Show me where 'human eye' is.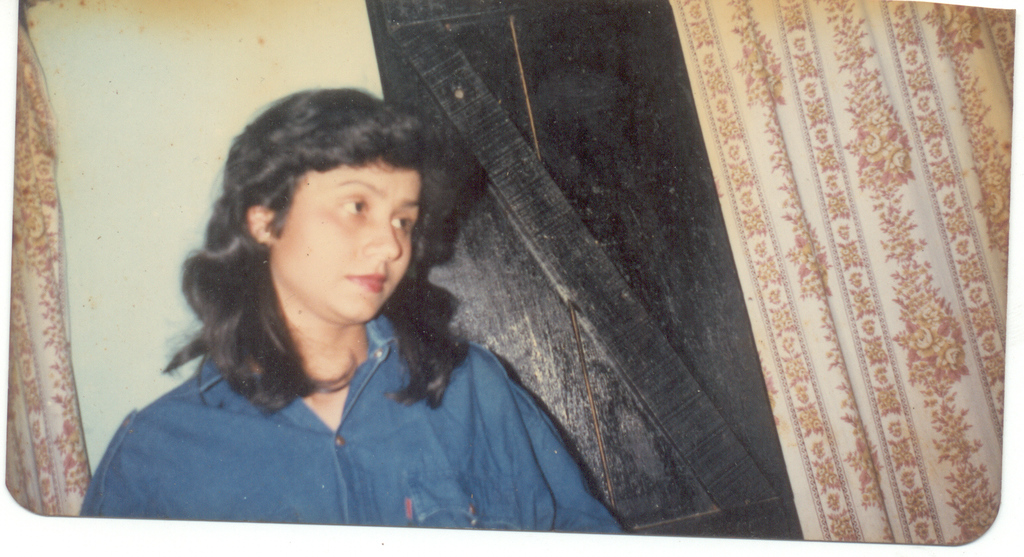
'human eye' is at BBox(336, 194, 367, 218).
